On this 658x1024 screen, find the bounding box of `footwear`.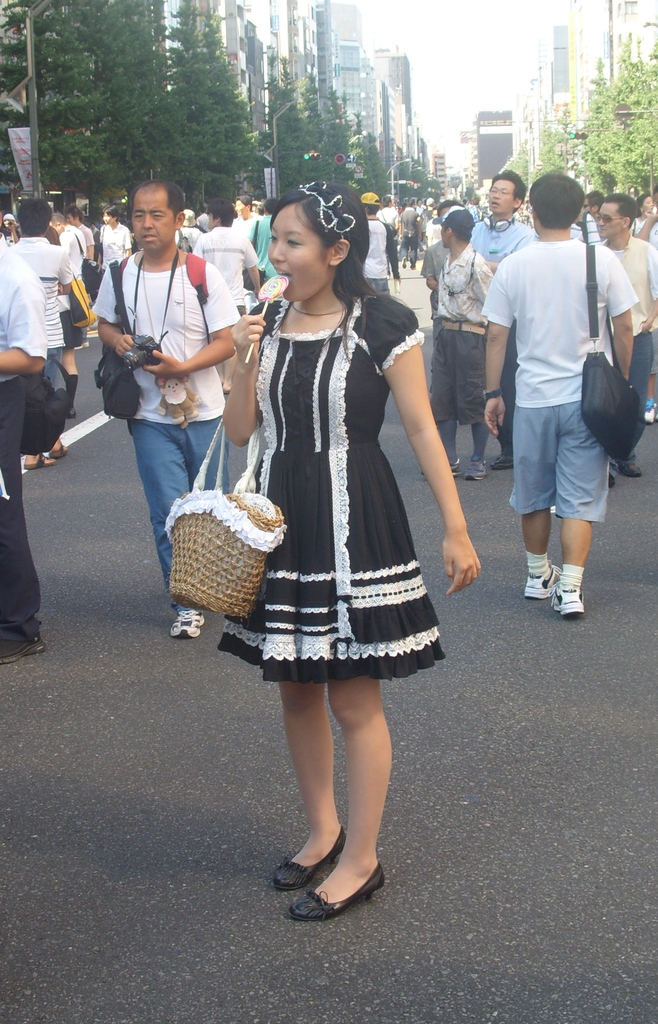
Bounding box: box=[620, 463, 646, 477].
